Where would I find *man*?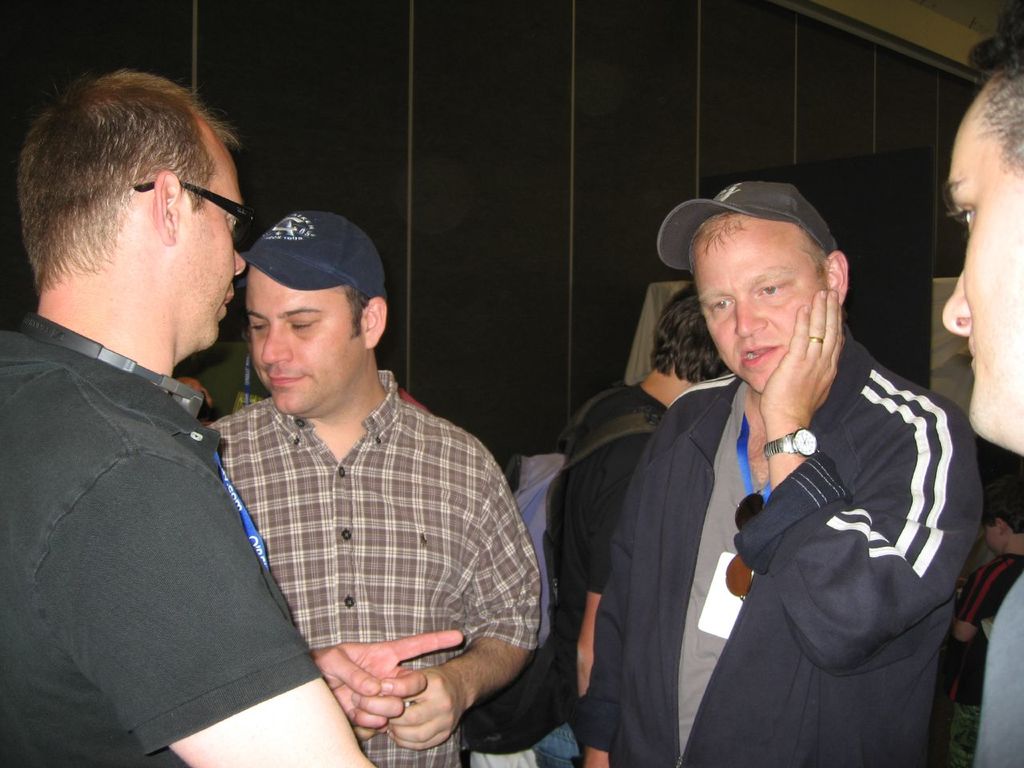
At bbox=(537, 289, 734, 766).
